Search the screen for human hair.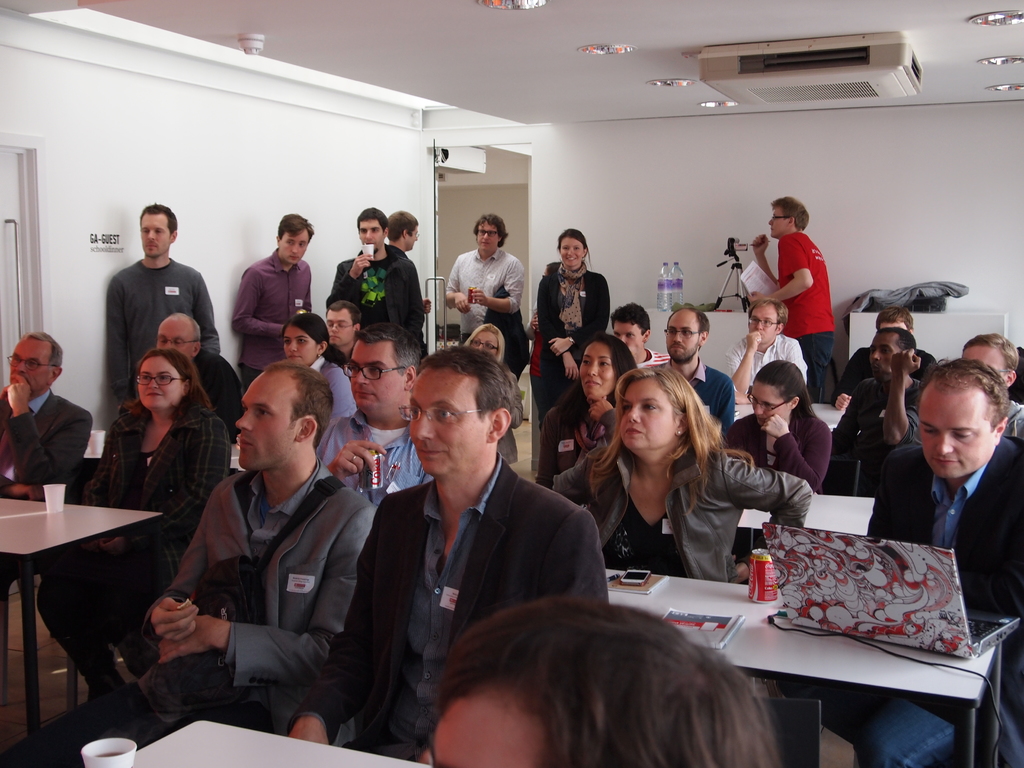
Found at 190,318,202,346.
